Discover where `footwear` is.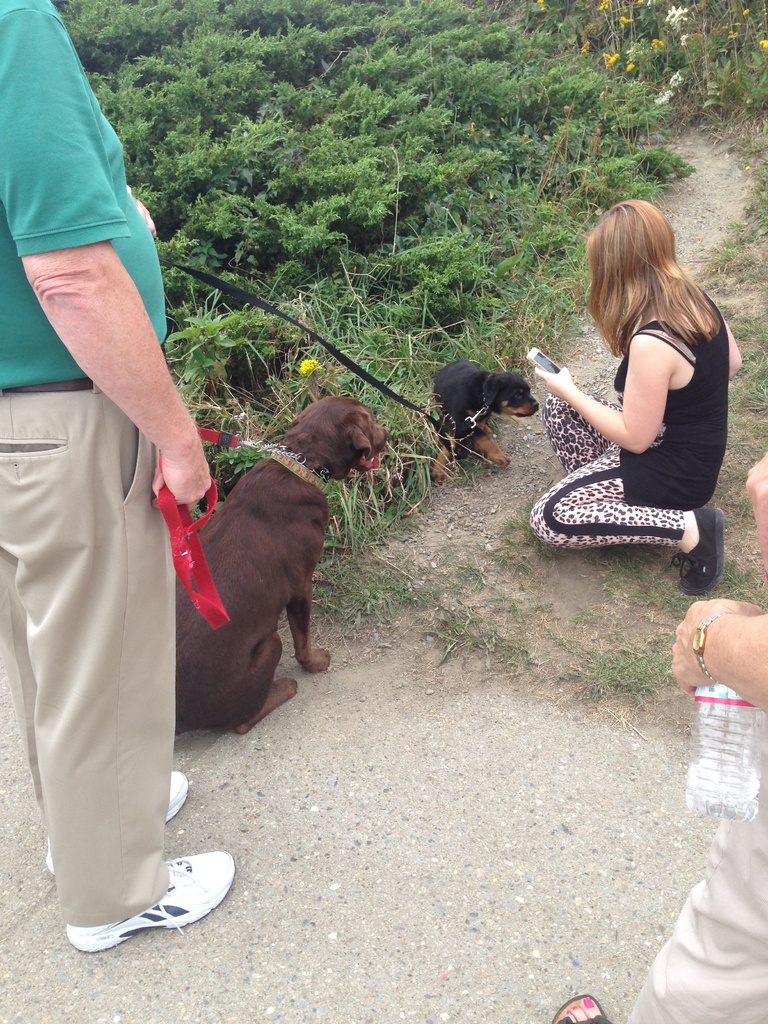
Discovered at pyautogui.locateOnScreen(676, 505, 730, 594).
